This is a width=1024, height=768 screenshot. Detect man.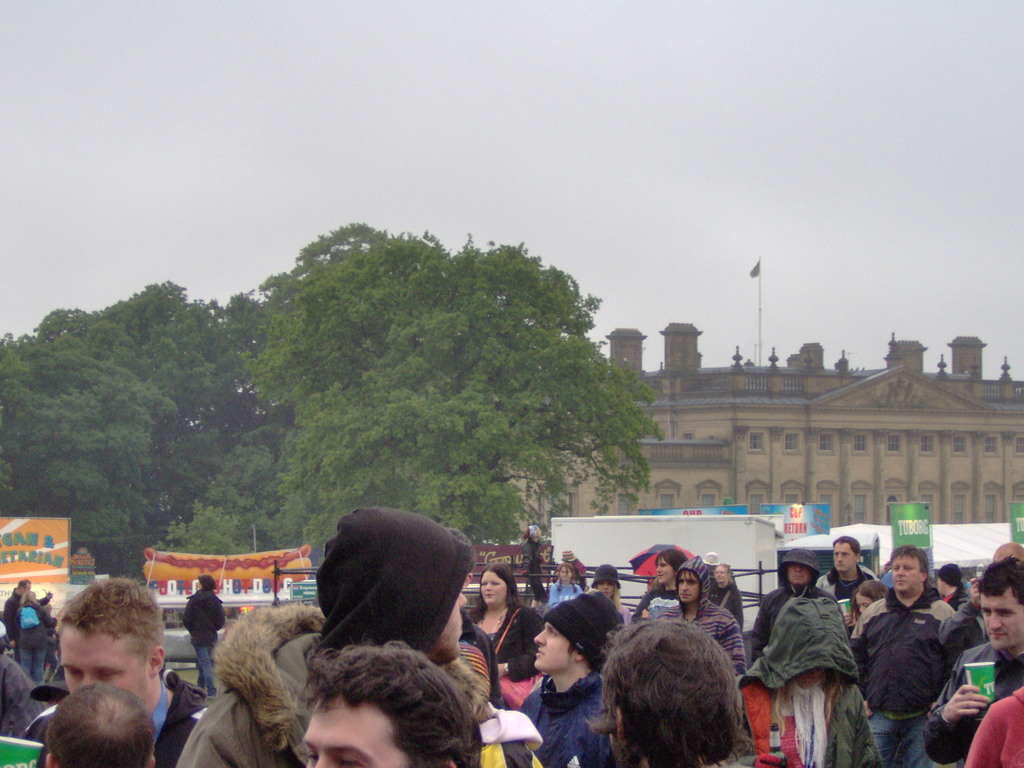
{"left": 965, "top": 688, "right": 1023, "bottom": 767}.
